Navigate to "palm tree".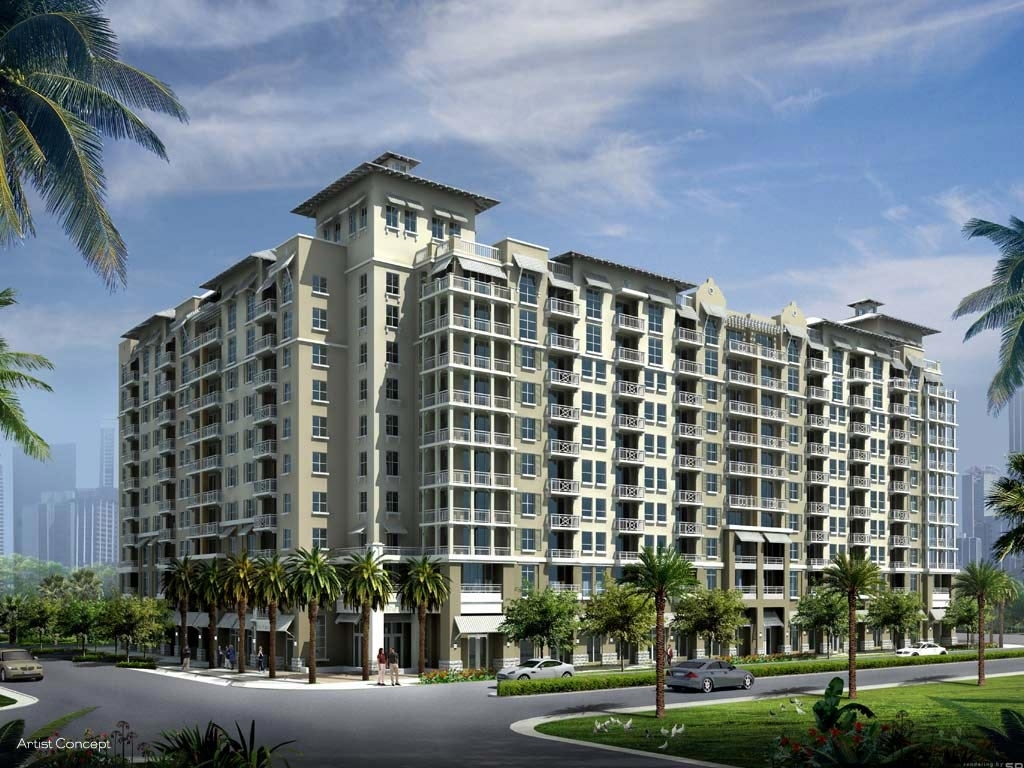
Navigation target: x1=233 y1=555 x2=257 y2=679.
